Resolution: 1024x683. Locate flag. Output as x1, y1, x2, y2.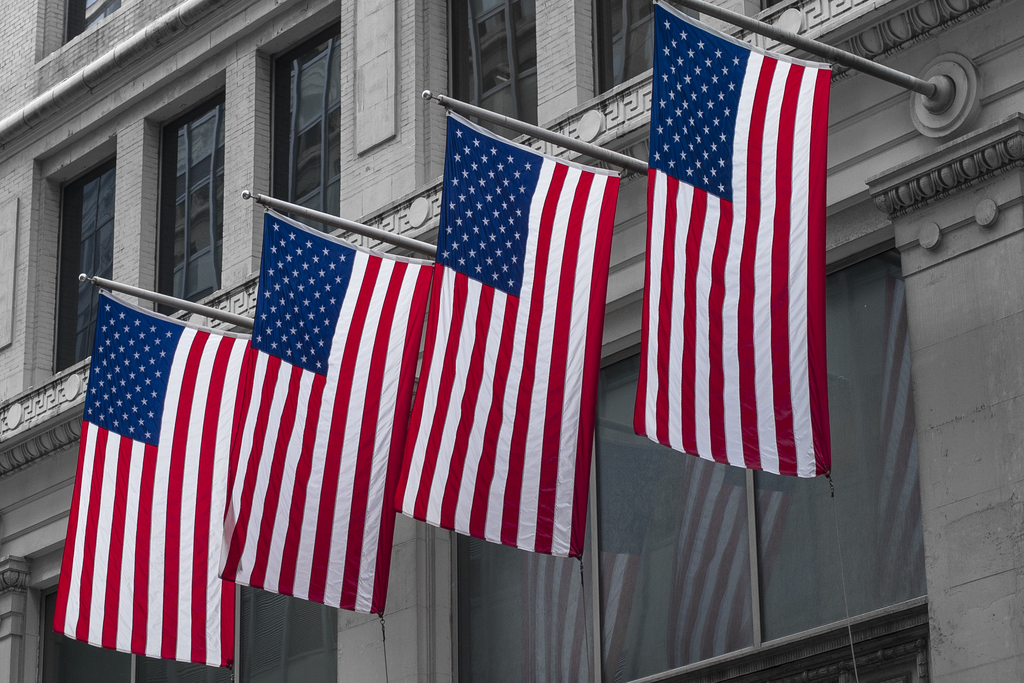
648, 4, 851, 516.
